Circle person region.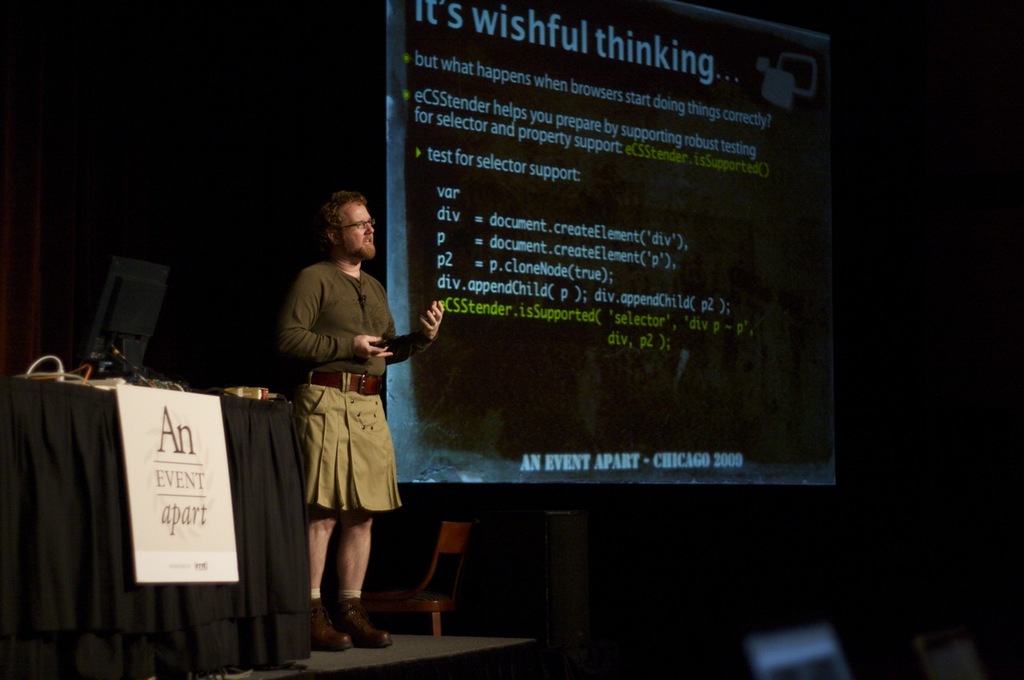
Region: (279,197,408,673).
